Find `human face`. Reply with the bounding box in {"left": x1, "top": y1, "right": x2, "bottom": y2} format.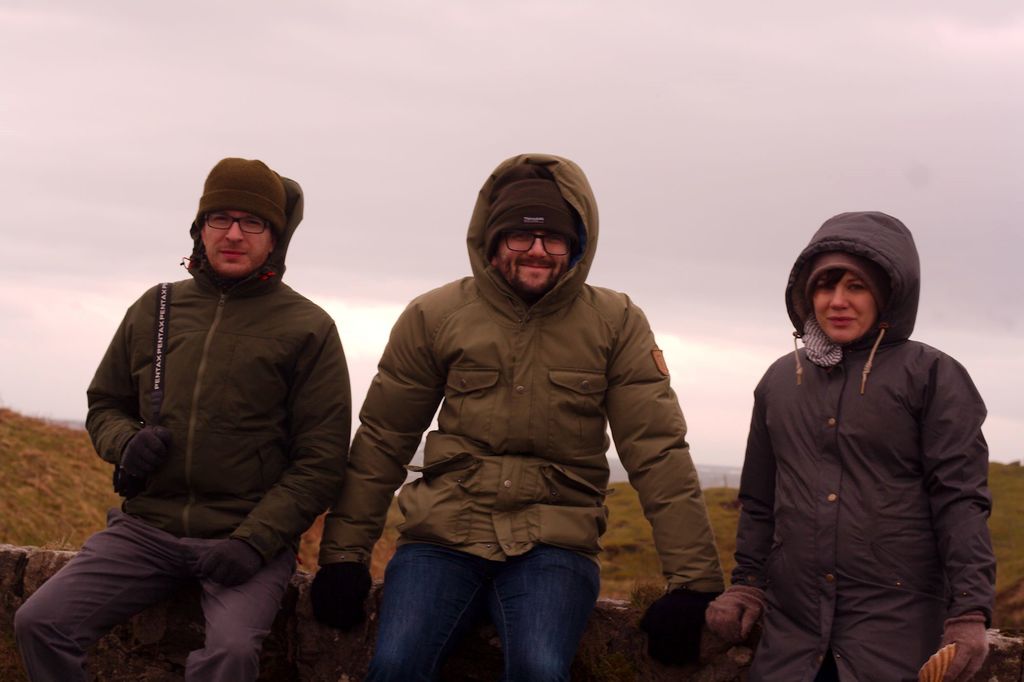
{"left": 810, "top": 262, "right": 881, "bottom": 342}.
